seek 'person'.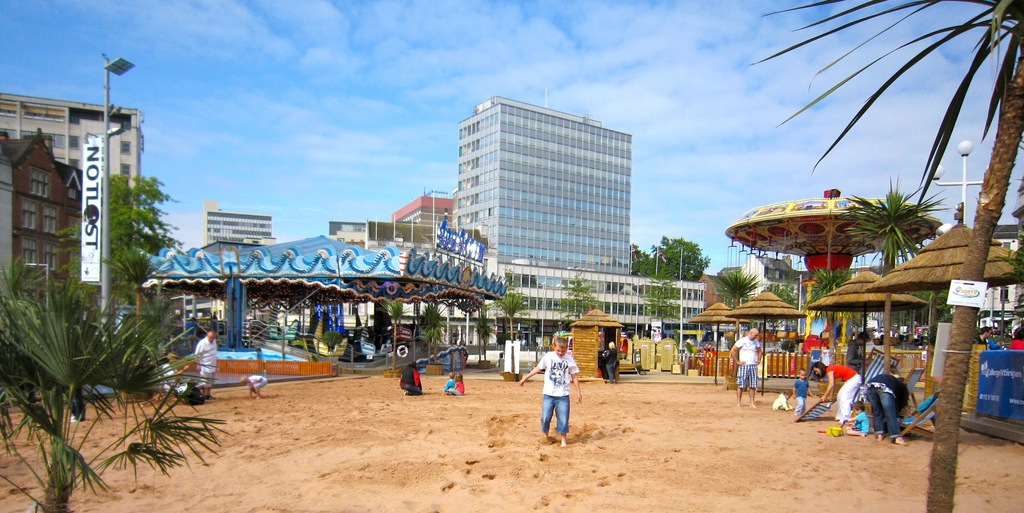
region(770, 386, 791, 408).
